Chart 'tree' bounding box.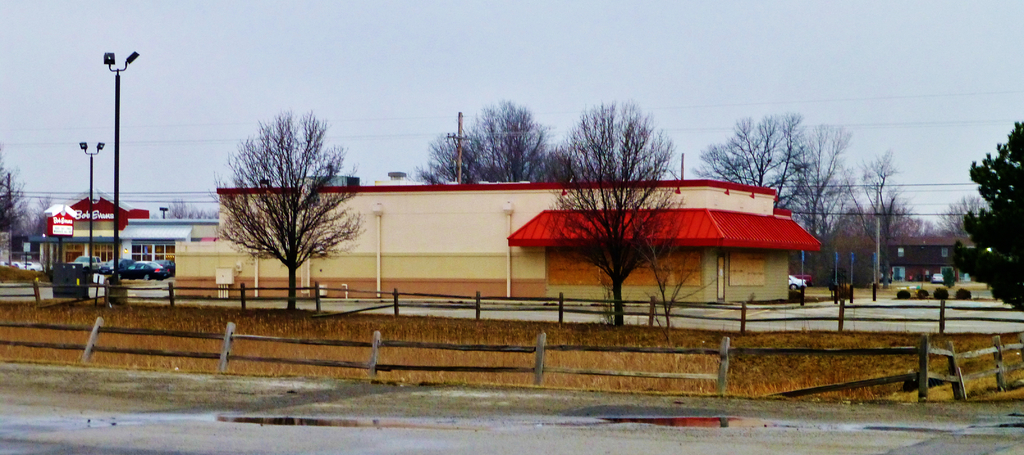
Charted: x1=207, y1=114, x2=360, y2=307.
